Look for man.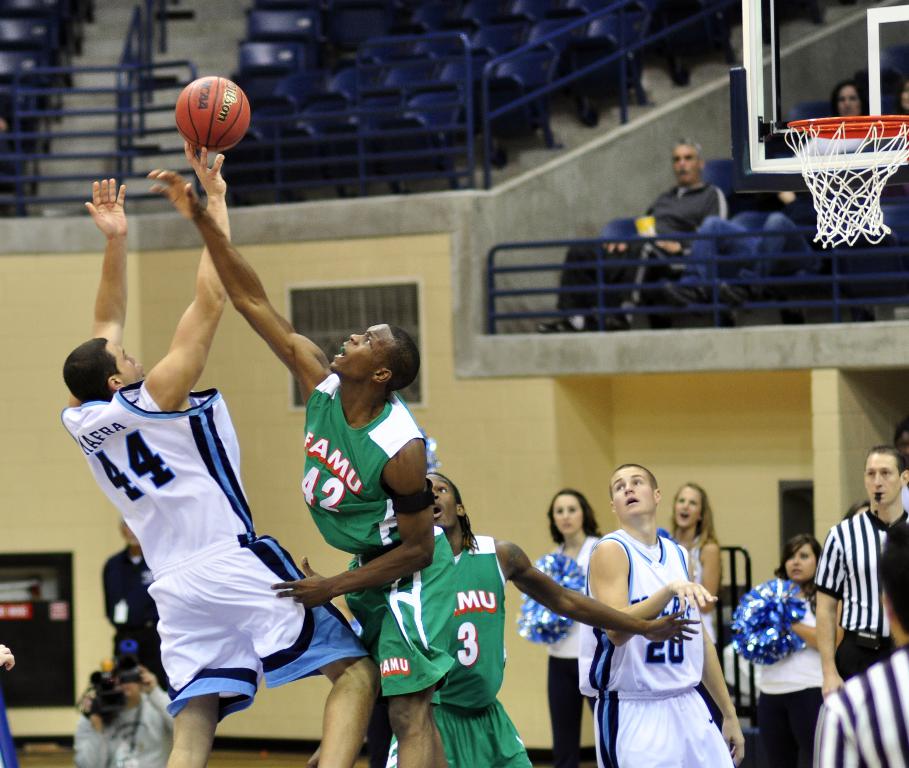
Found: BBox(531, 137, 727, 332).
